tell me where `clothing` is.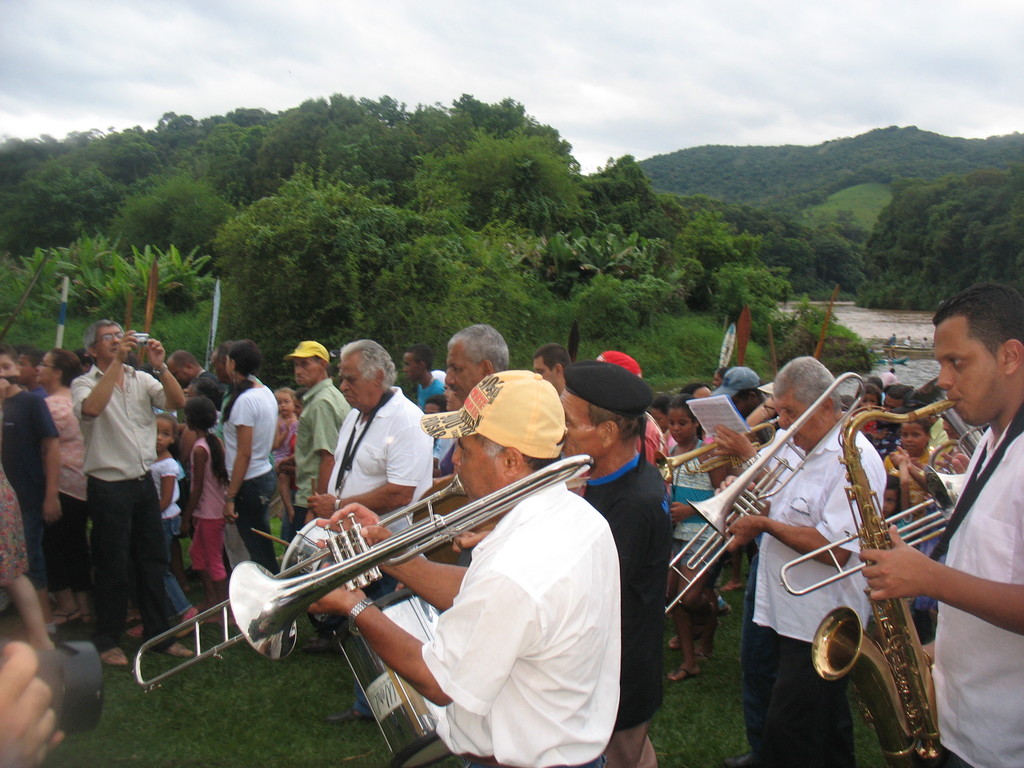
`clothing` is at select_region(653, 444, 731, 625).
